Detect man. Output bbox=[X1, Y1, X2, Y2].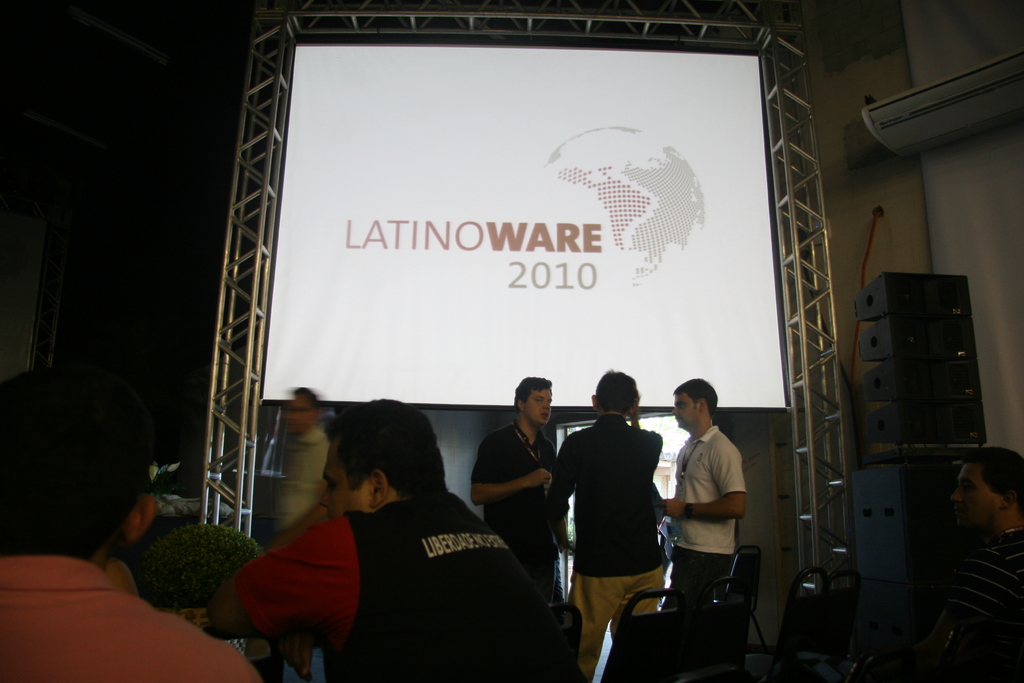
bbox=[221, 399, 577, 682].
